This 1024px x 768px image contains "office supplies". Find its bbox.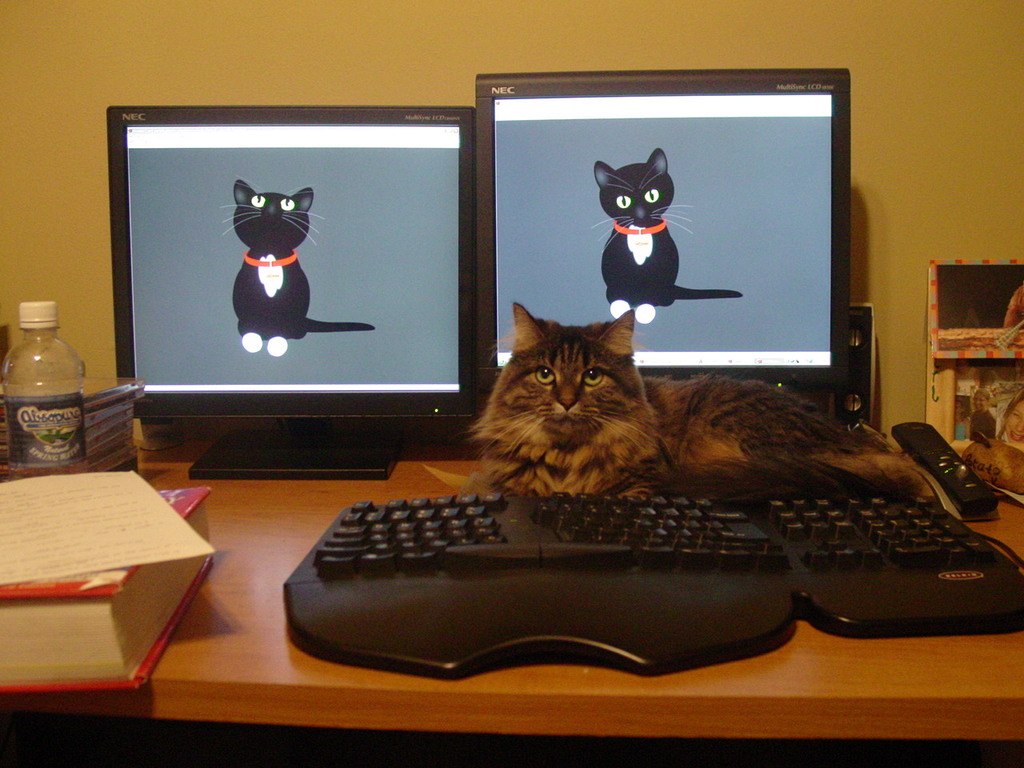
{"left": 283, "top": 490, "right": 795, "bottom": 672}.
